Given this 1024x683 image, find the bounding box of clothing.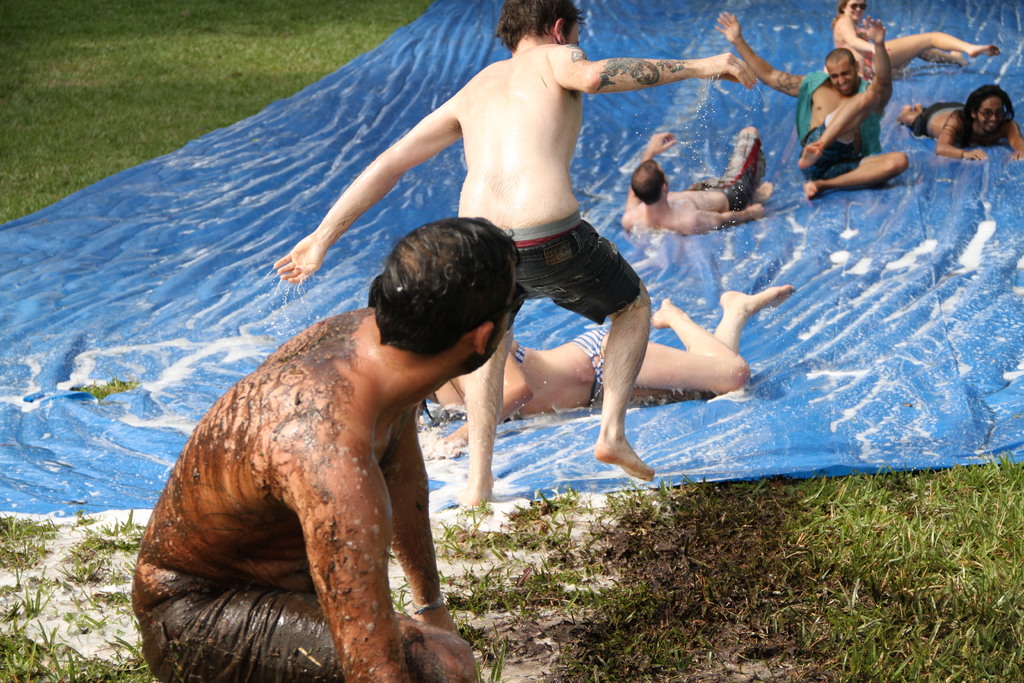
<box>509,215,644,325</box>.
